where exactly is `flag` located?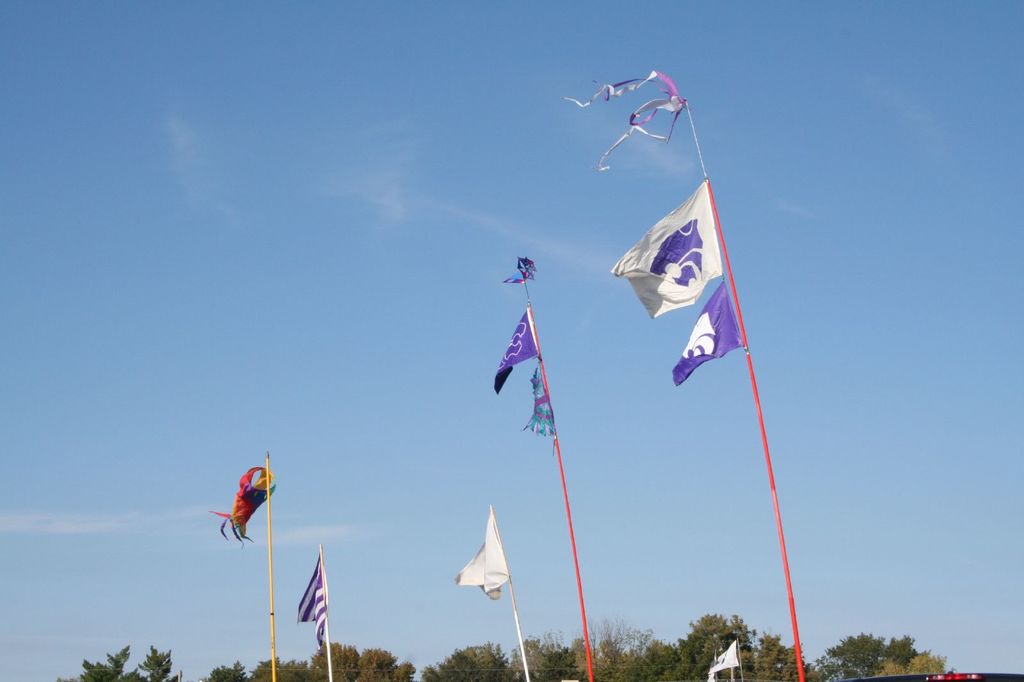
Its bounding box is <box>449,506,509,606</box>.
